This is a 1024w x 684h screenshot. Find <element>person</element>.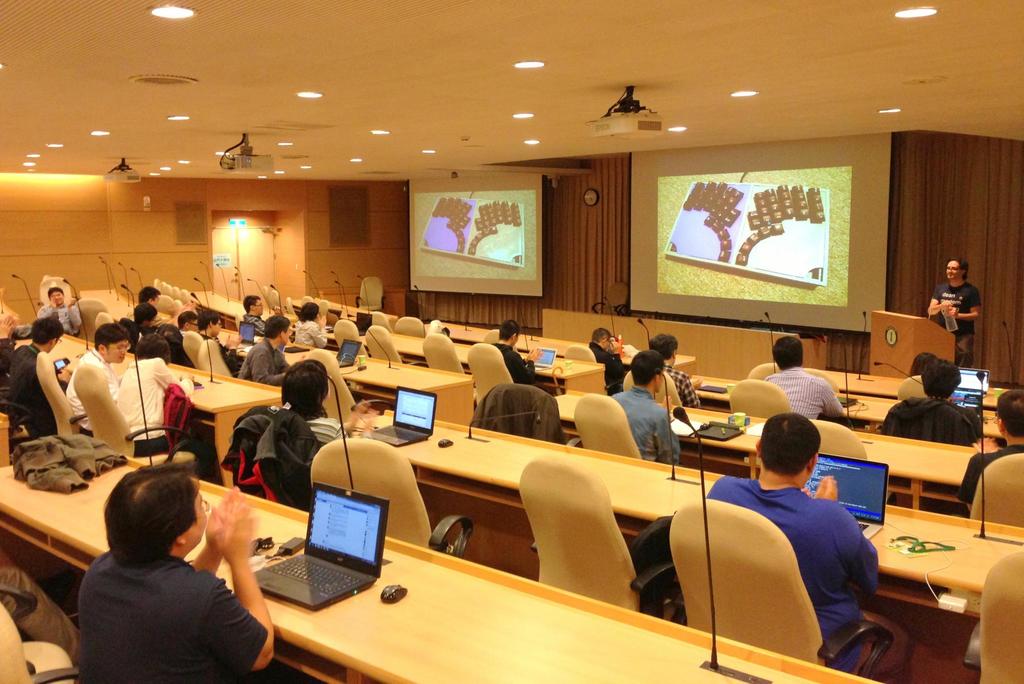
Bounding box: (115,333,194,440).
